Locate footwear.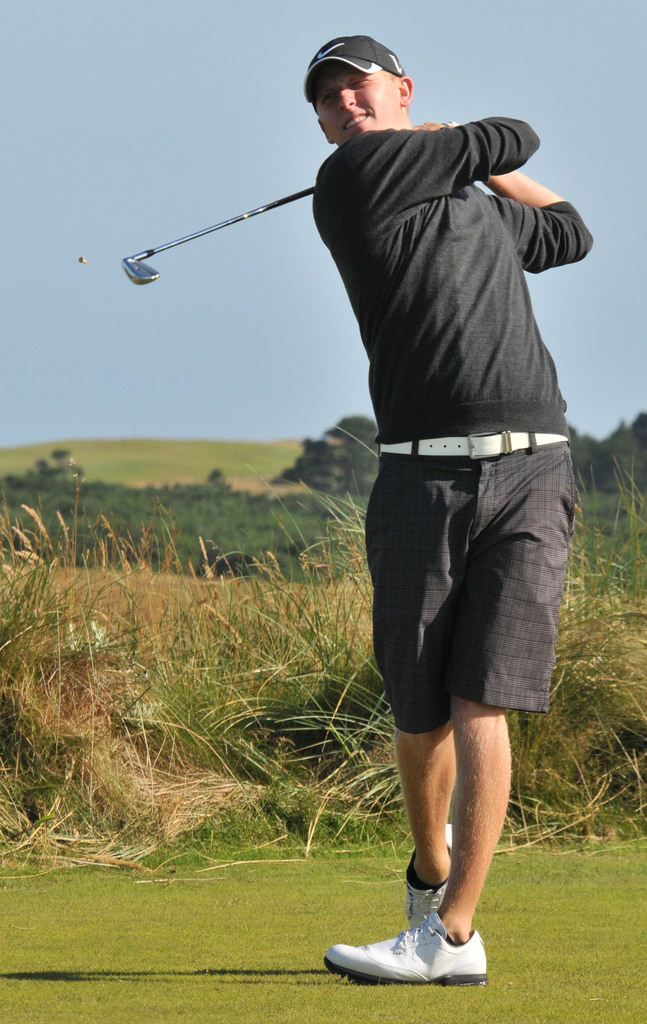
Bounding box: bbox=[404, 822, 467, 929].
